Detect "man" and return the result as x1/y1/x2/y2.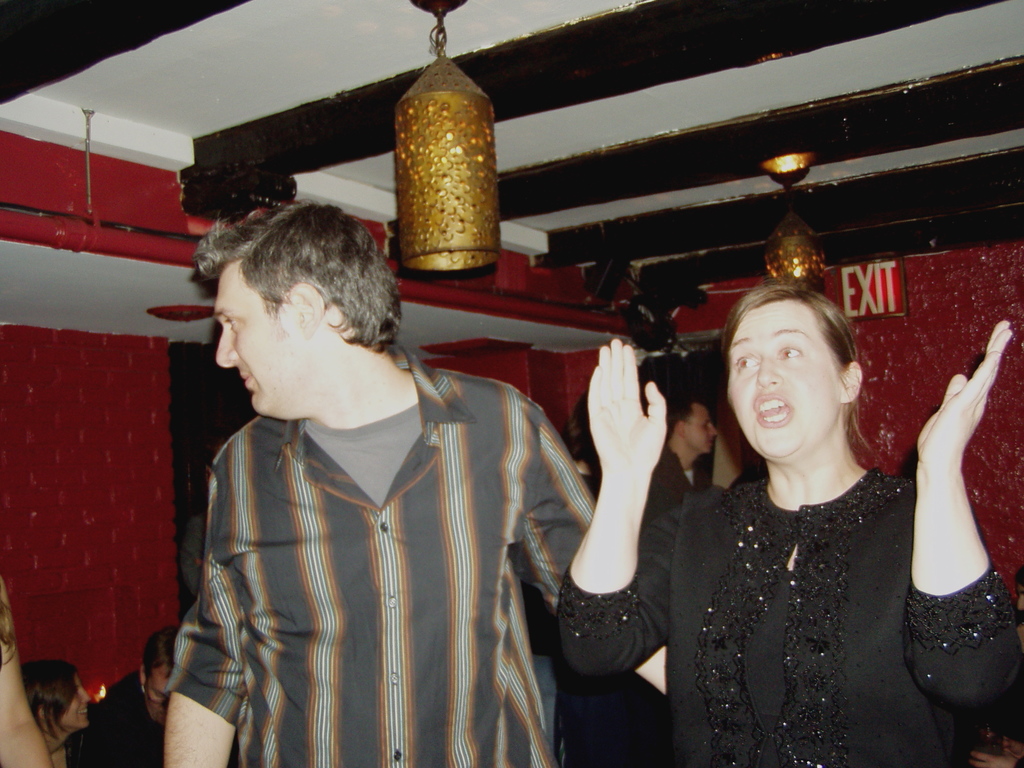
99/625/177/767.
